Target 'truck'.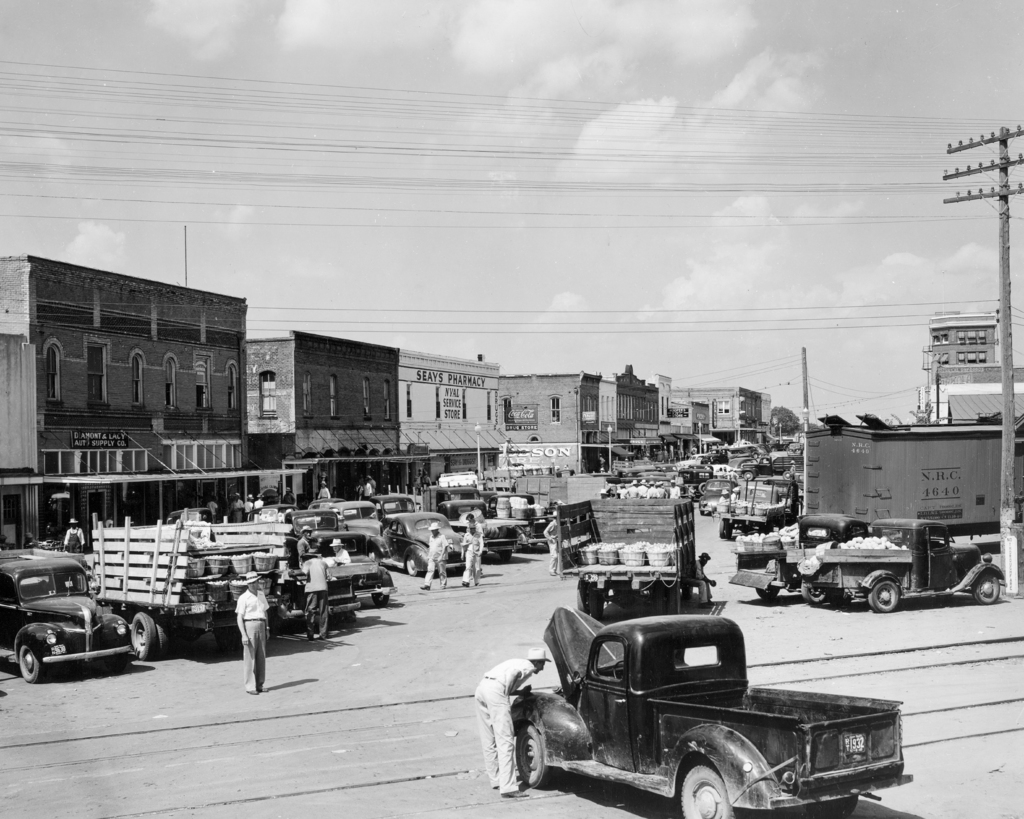
Target region: left=76, top=513, right=291, bottom=660.
